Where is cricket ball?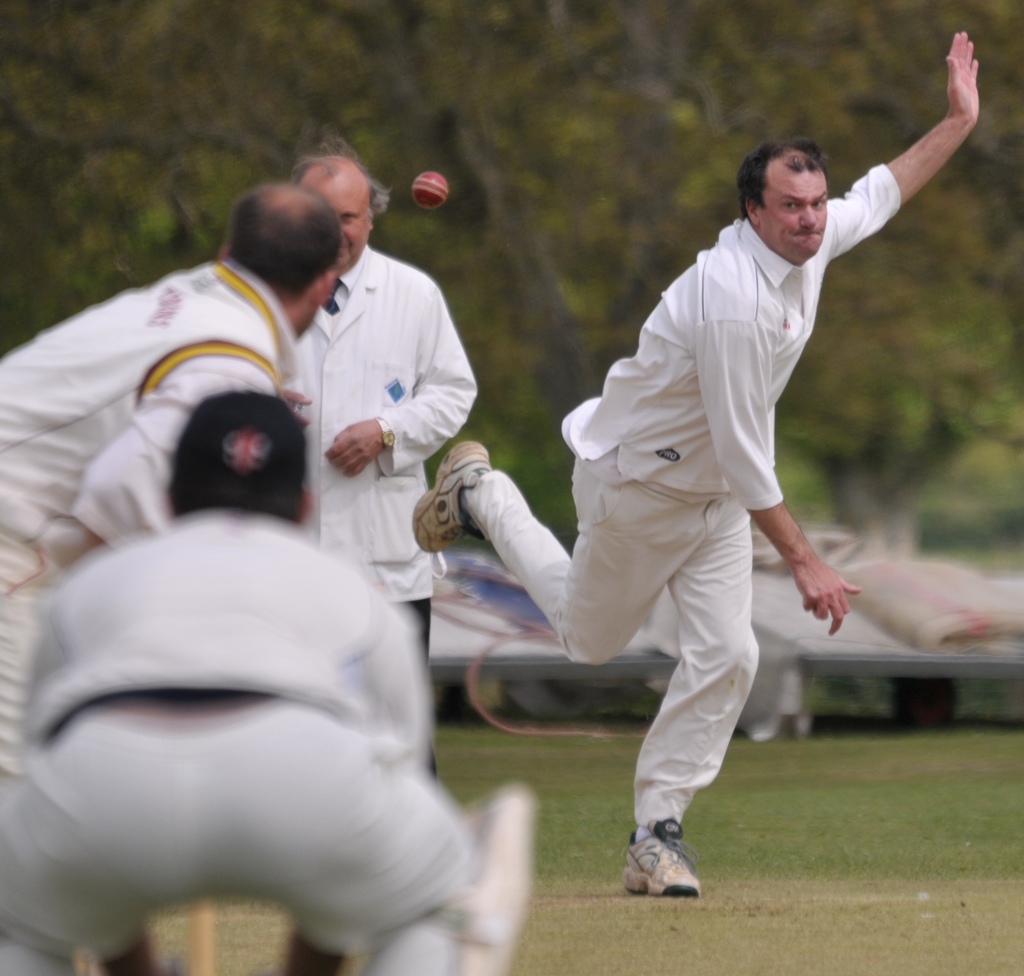
region(412, 170, 447, 211).
